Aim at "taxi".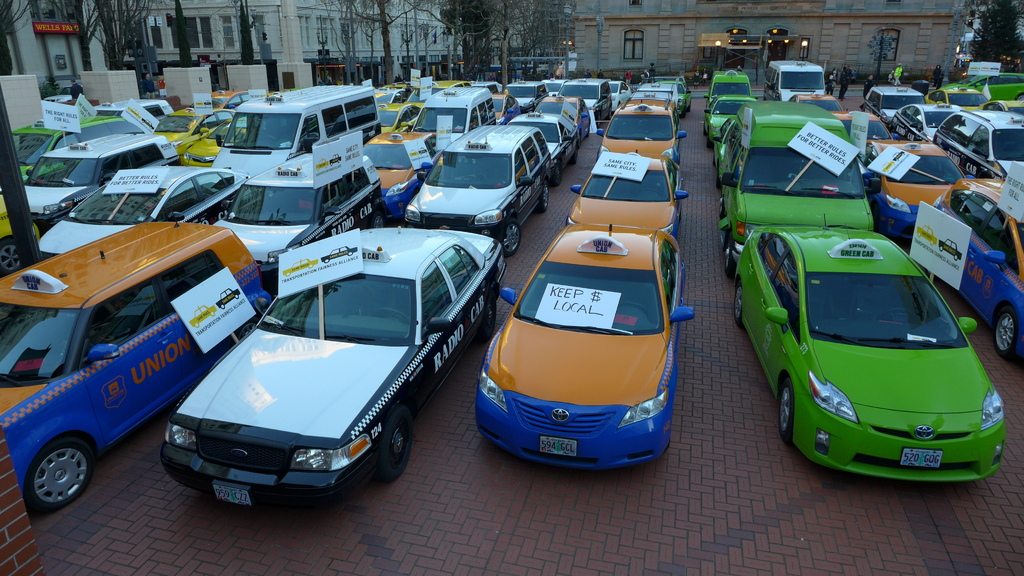
Aimed at 401,118,550,242.
